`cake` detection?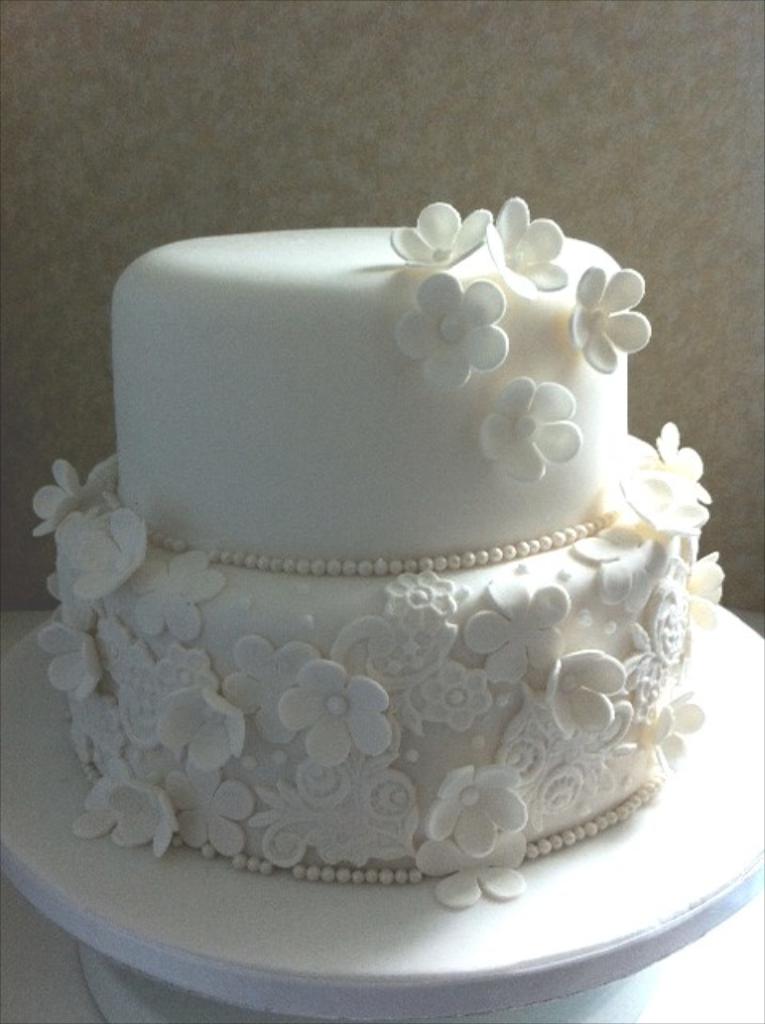
bbox=(34, 202, 727, 907)
